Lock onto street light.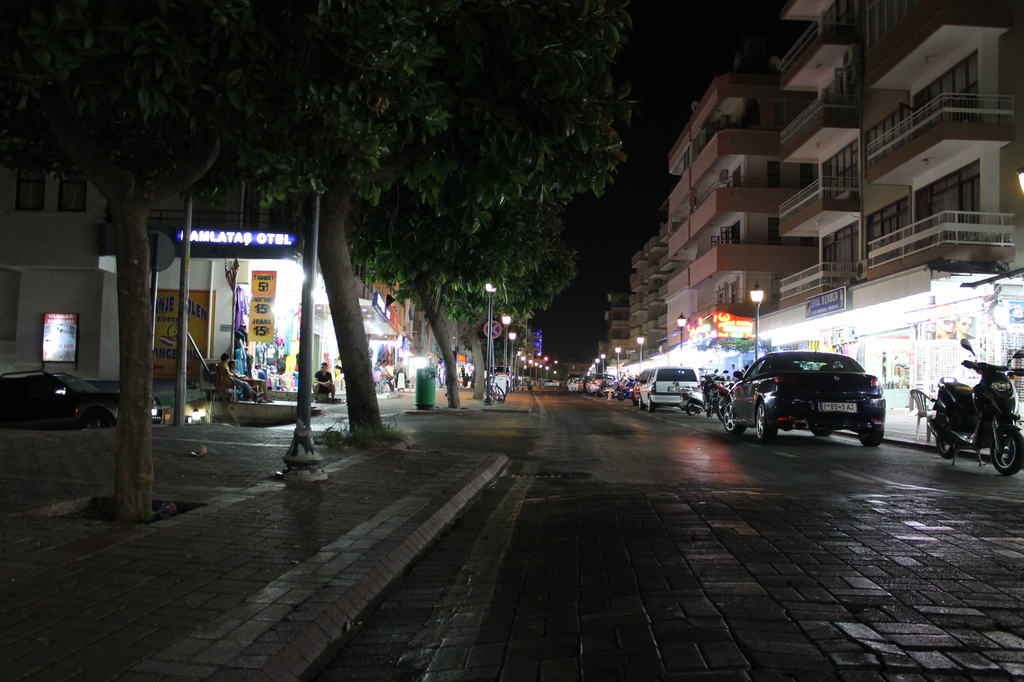
Locked: (left=635, top=334, right=644, bottom=373).
